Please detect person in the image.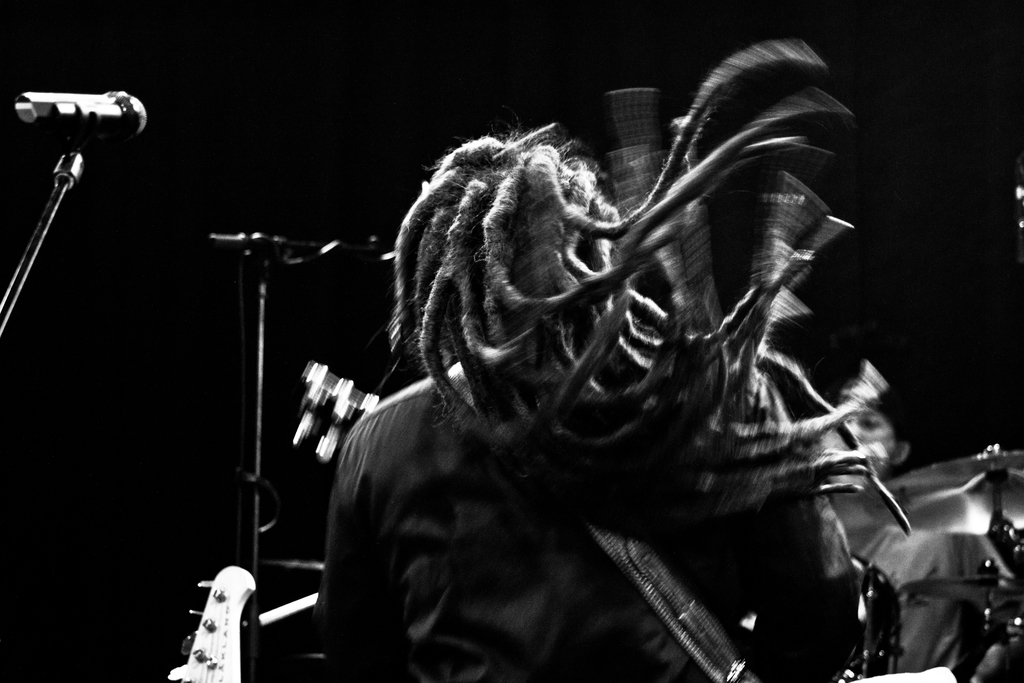
{"x1": 820, "y1": 396, "x2": 911, "y2": 500}.
